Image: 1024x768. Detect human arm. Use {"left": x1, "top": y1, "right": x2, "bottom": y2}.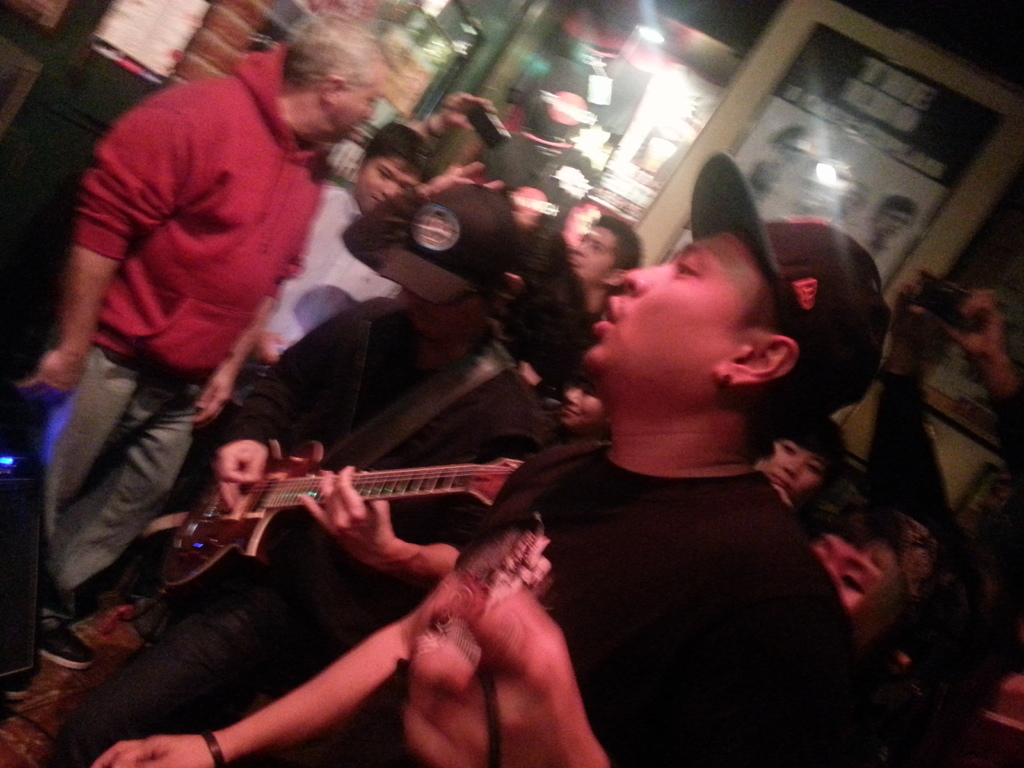
{"left": 190, "top": 193, "right": 285, "bottom": 410}.
